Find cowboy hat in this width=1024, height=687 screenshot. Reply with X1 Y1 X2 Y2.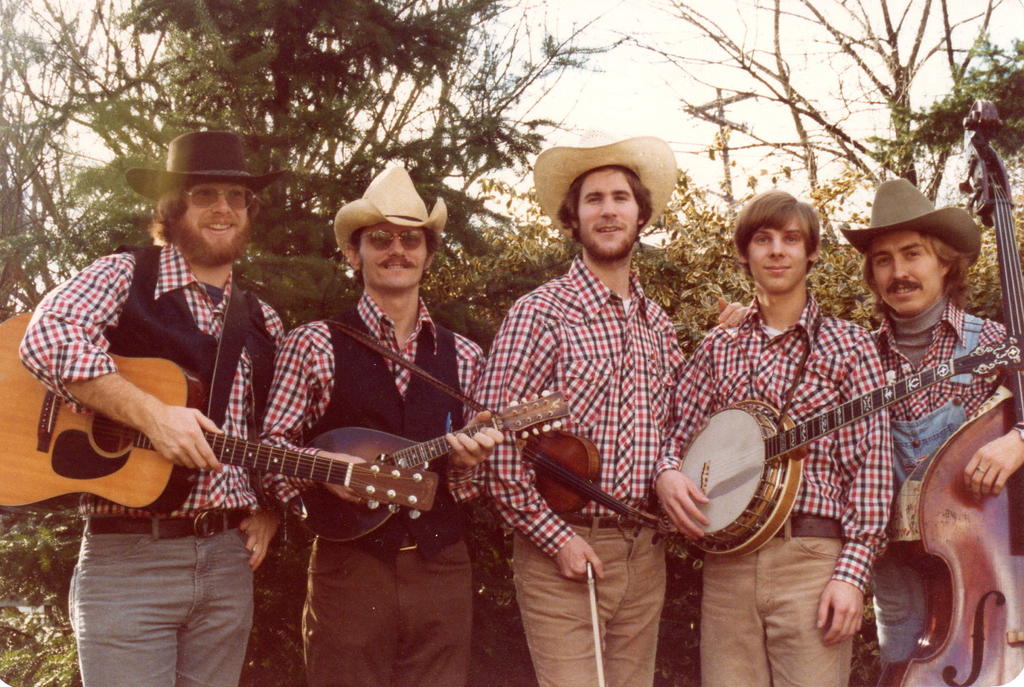
333 159 449 253.
